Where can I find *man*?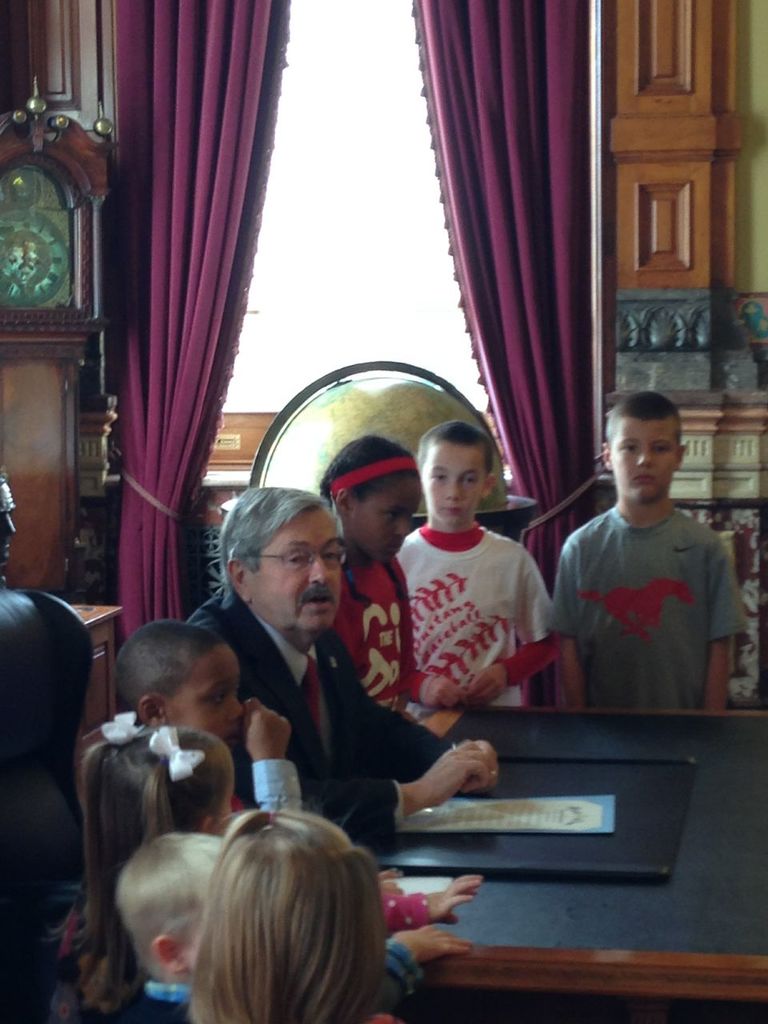
You can find it at {"x1": 562, "y1": 392, "x2": 737, "y2": 726}.
